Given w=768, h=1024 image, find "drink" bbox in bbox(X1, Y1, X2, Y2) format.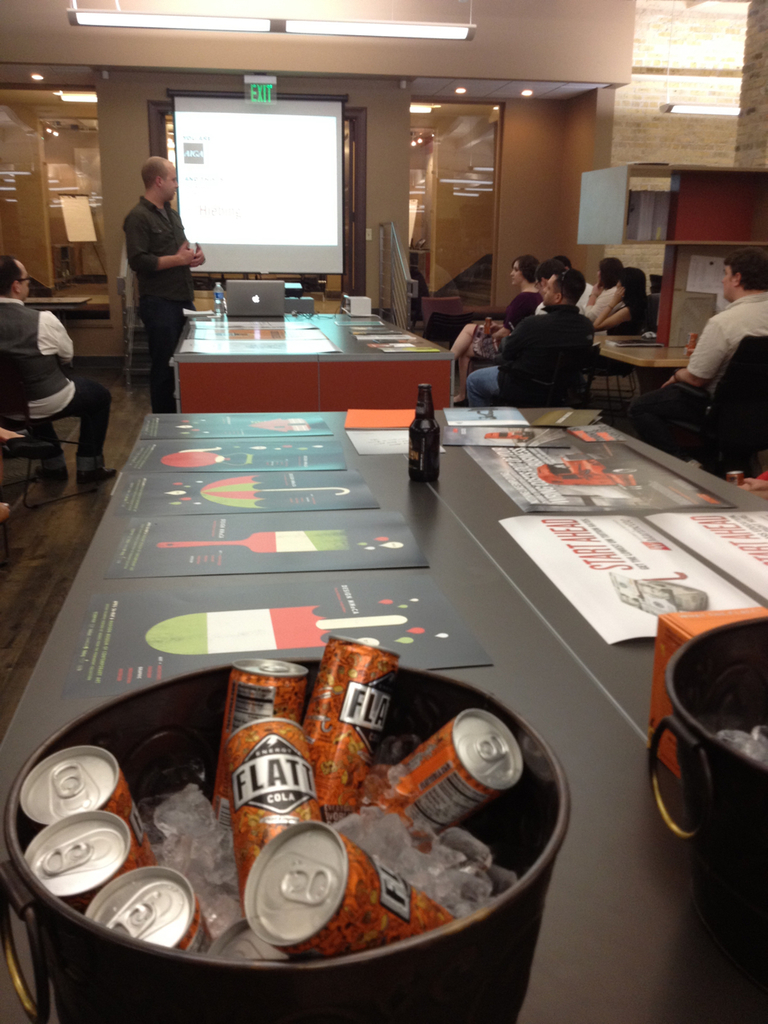
bbox(409, 408, 447, 478).
